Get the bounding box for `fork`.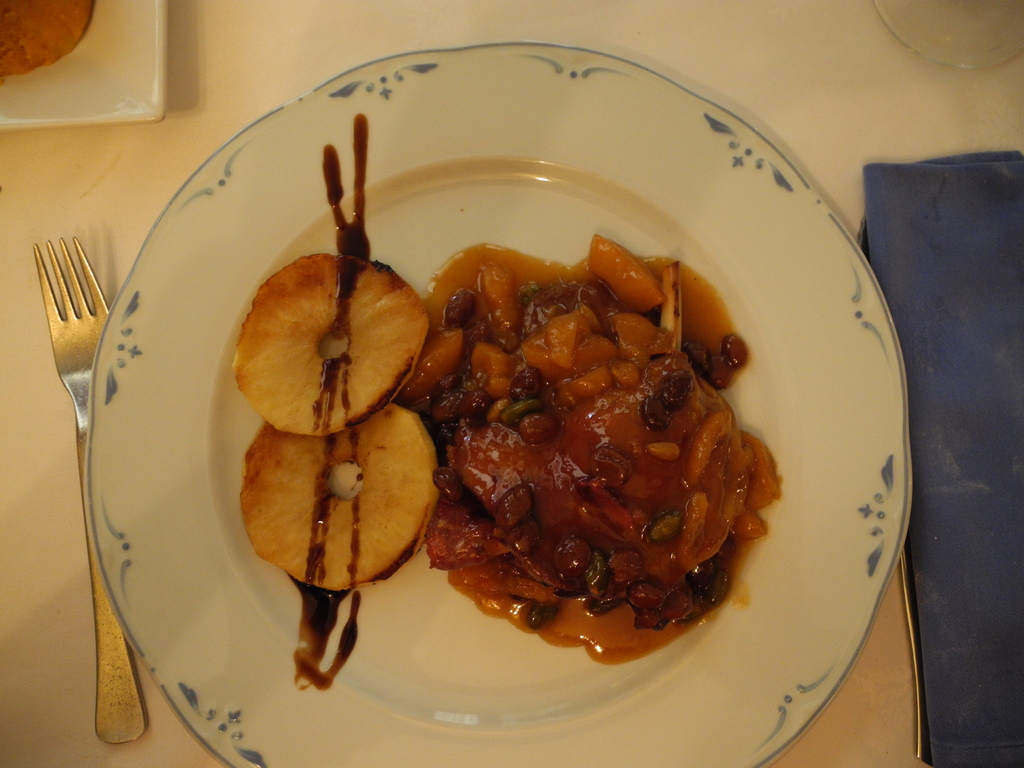
x1=22 y1=209 x2=130 y2=630.
